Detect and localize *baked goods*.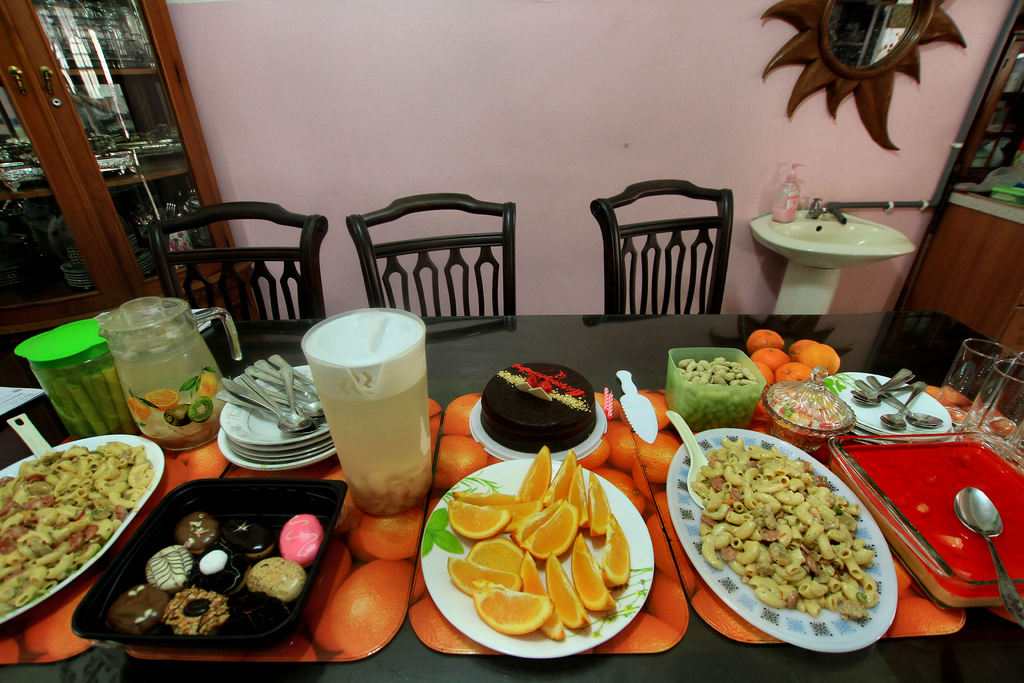
Localized at box(246, 550, 301, 598).
